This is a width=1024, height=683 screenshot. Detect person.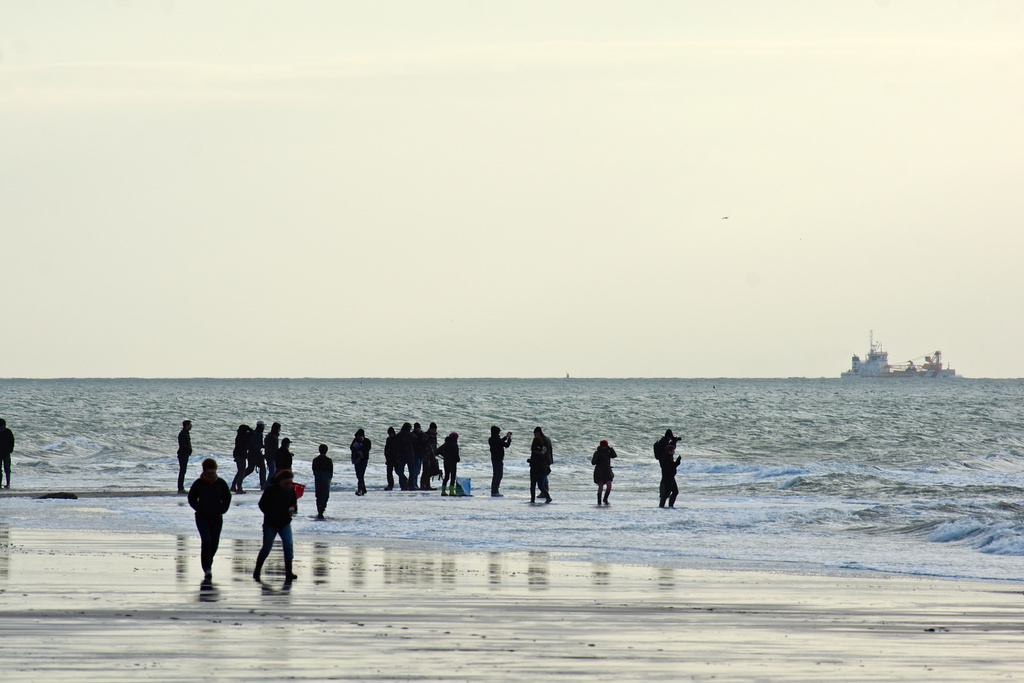
locate(269, 436, 291, 465).
